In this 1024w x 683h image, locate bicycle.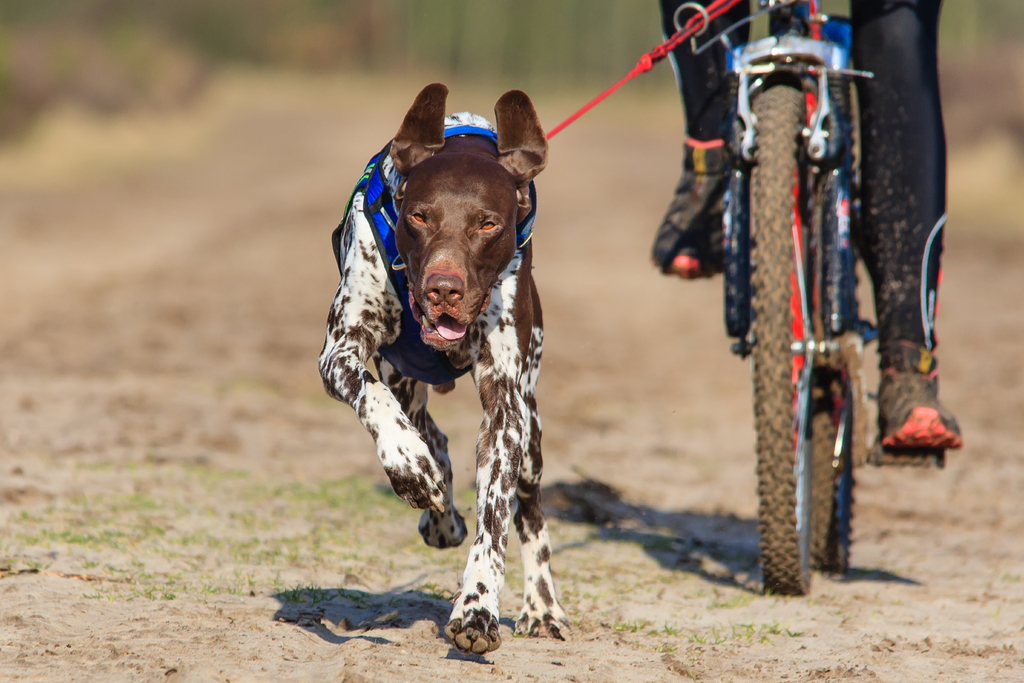
Bounding box: <bbox>645, 25, 945, 596</bbox>.
